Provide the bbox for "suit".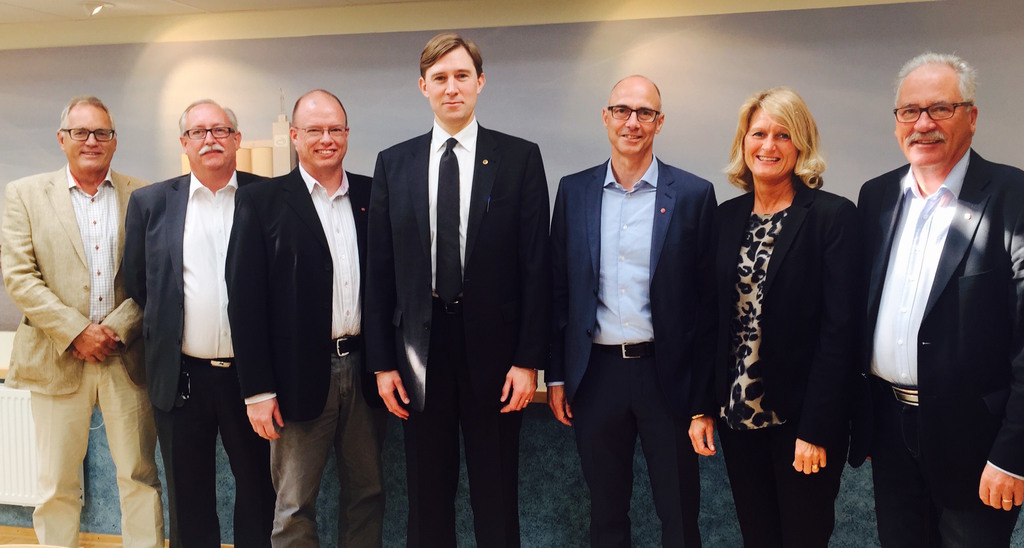
[688, 176, 852, 547].
